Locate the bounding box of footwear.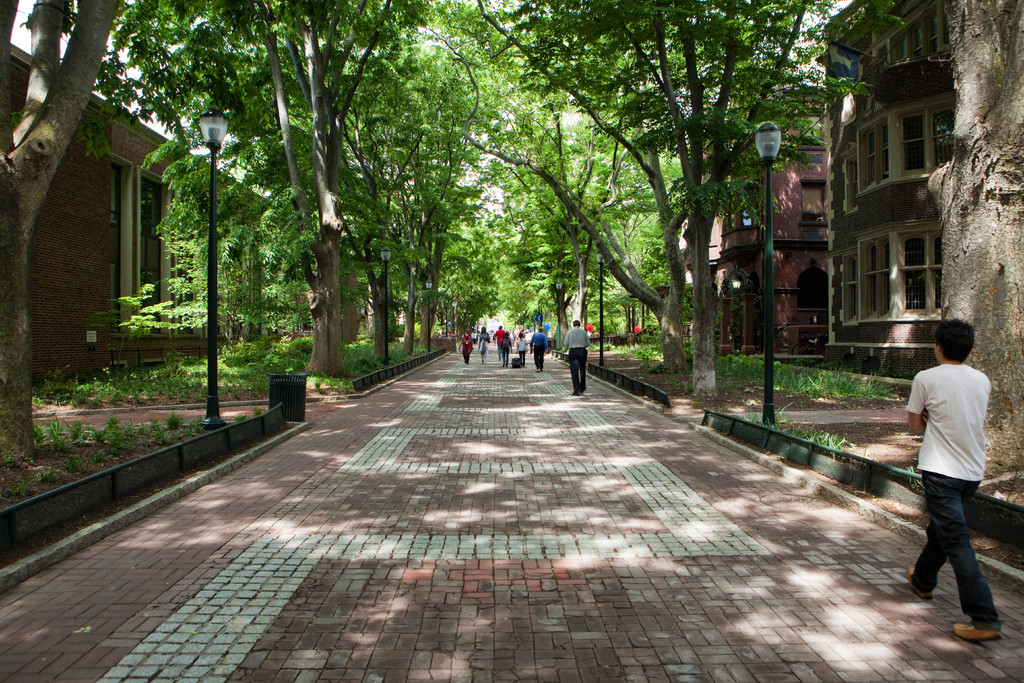
Bounding box: (953,623,1000,642).
